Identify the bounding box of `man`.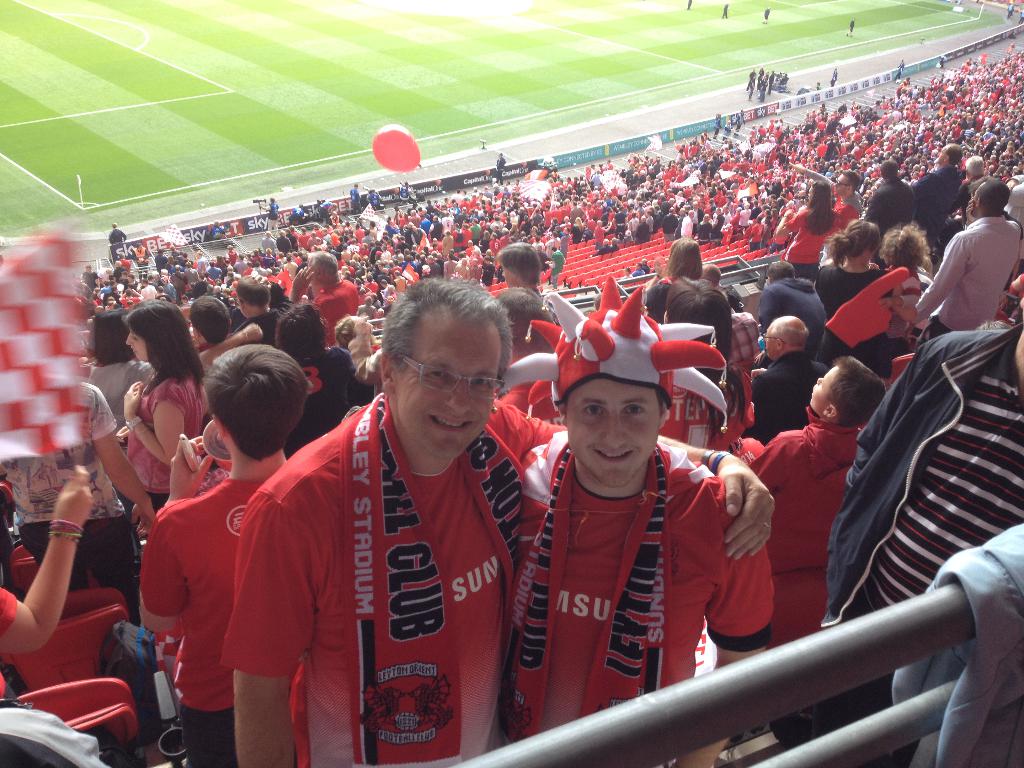
left=815, top=81, right=821, bottom=91.
